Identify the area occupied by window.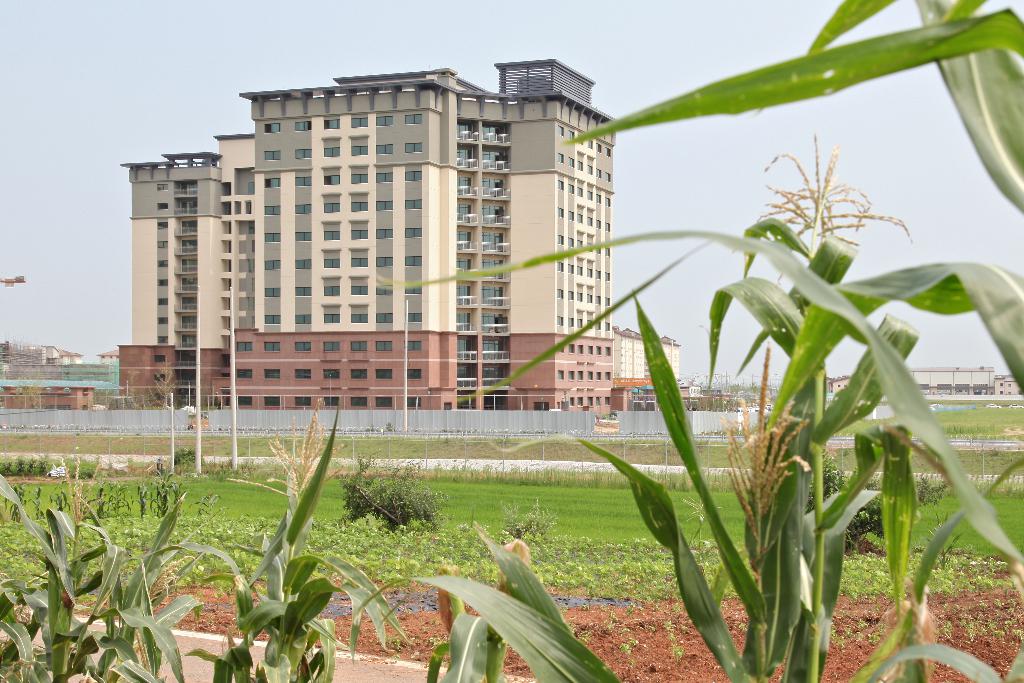
Area: bbox(559, 345, 566, 354).
